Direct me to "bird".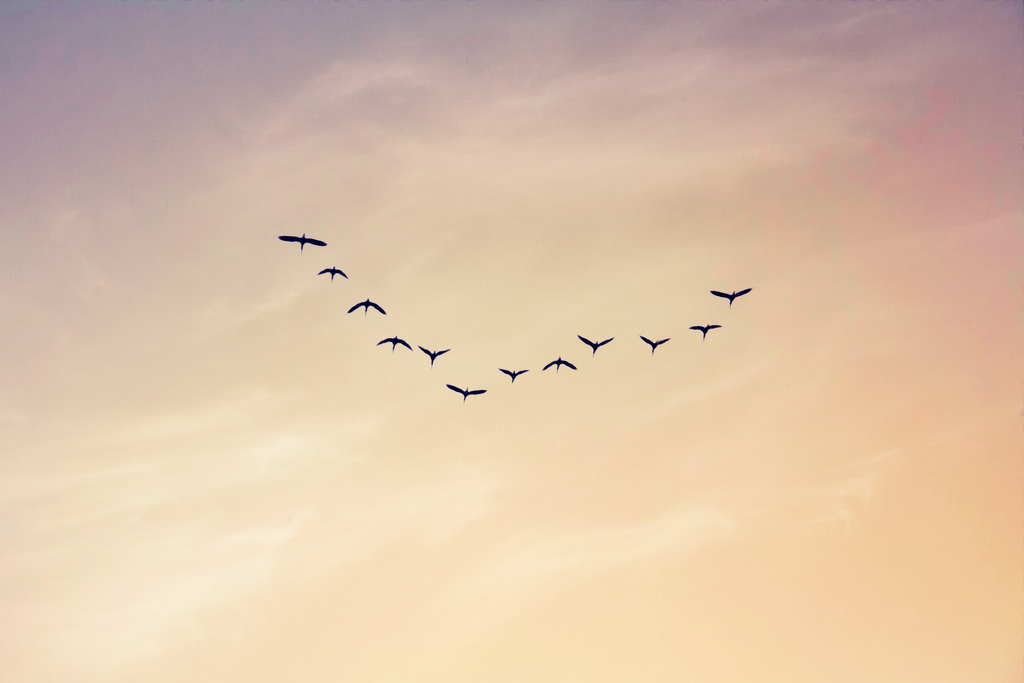
Direction: pyautogui.locateOnScreen(444, 385, 486, 402).
